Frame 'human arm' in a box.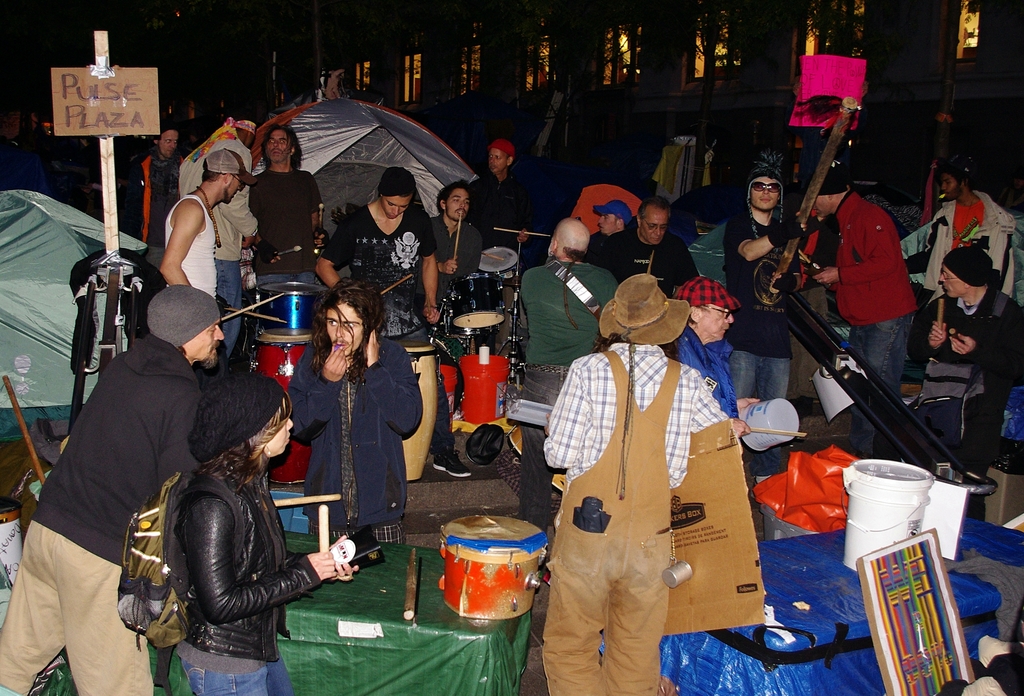
<bbox>154, 383, 203, 485</bbox>.
